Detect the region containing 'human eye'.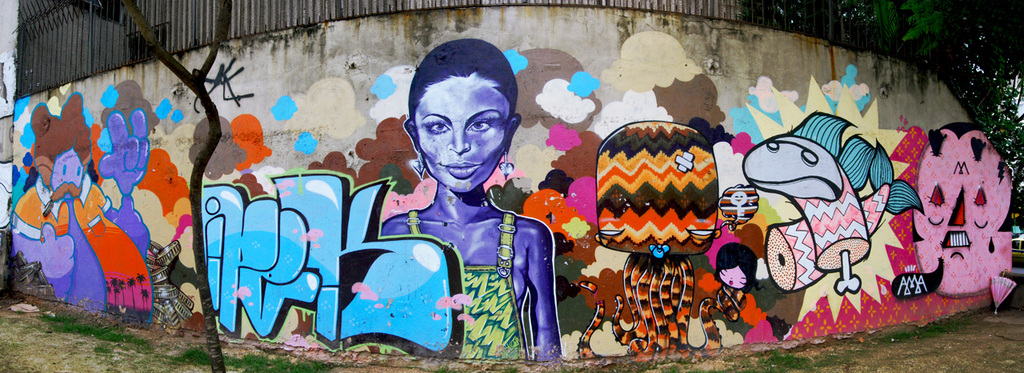
x1=59 y1=163 x2=67 y2=177.
